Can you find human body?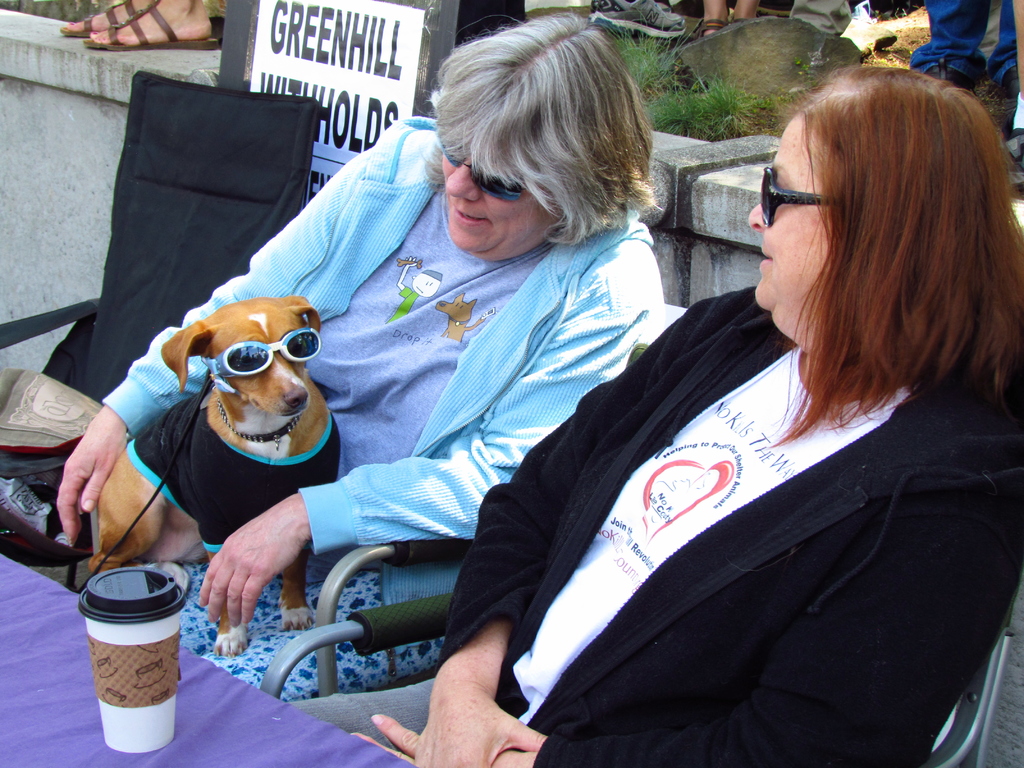
Yes, bounding box: detection(909, 0, 1018, 94).
